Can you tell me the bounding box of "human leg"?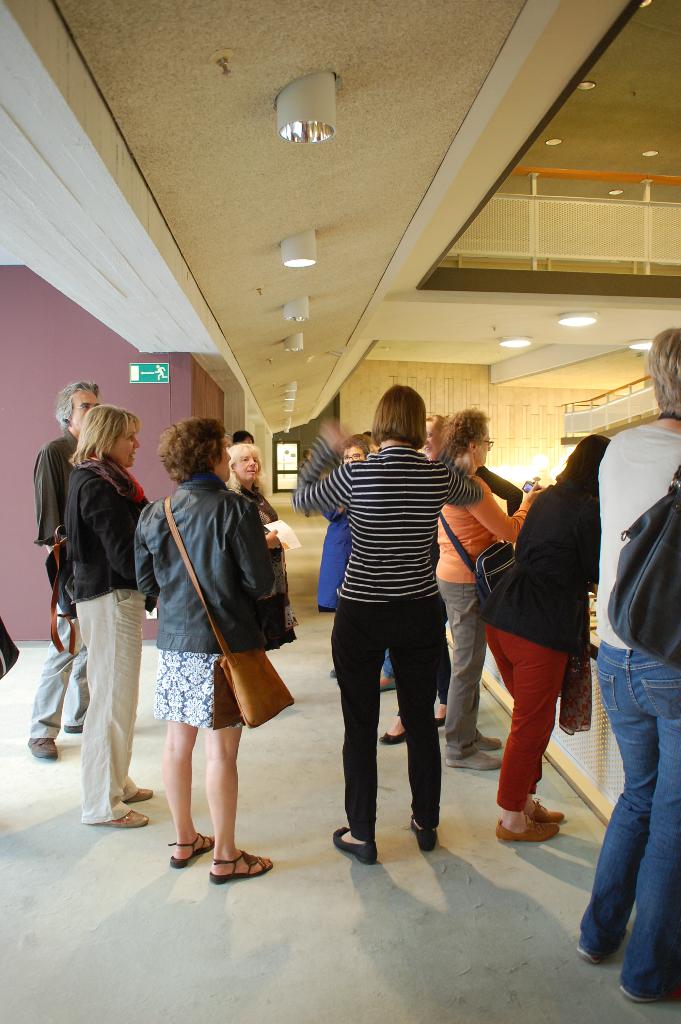
208:731:271:876.
